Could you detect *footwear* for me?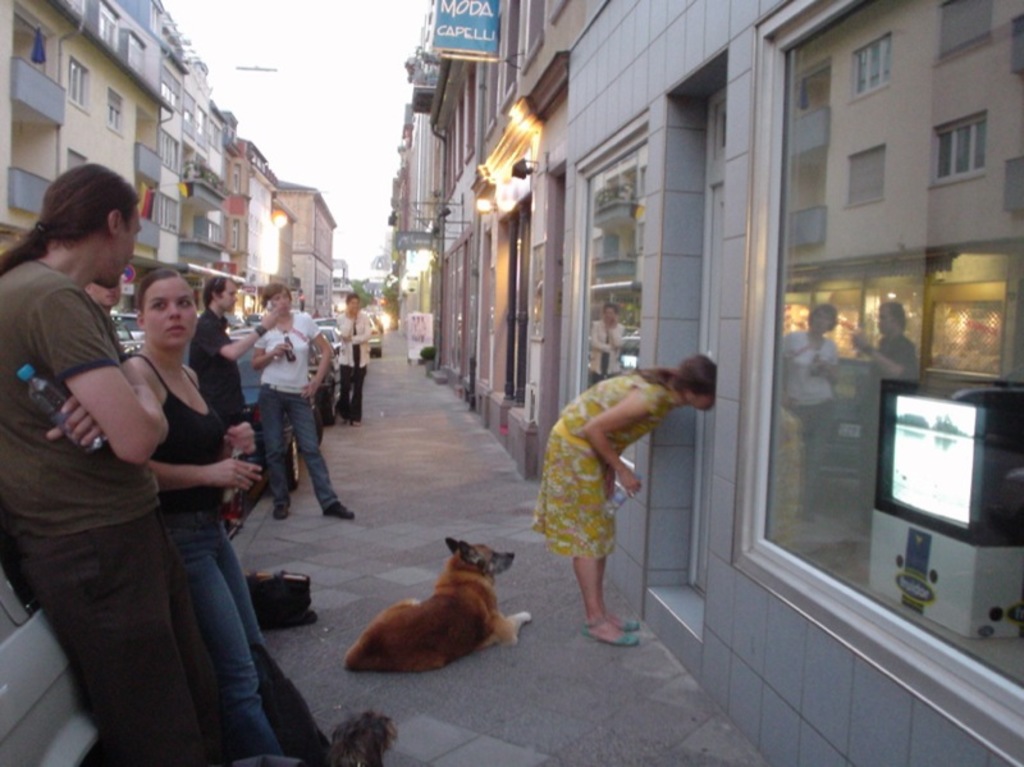
Detection result: box(623, 617, 641, 627).
